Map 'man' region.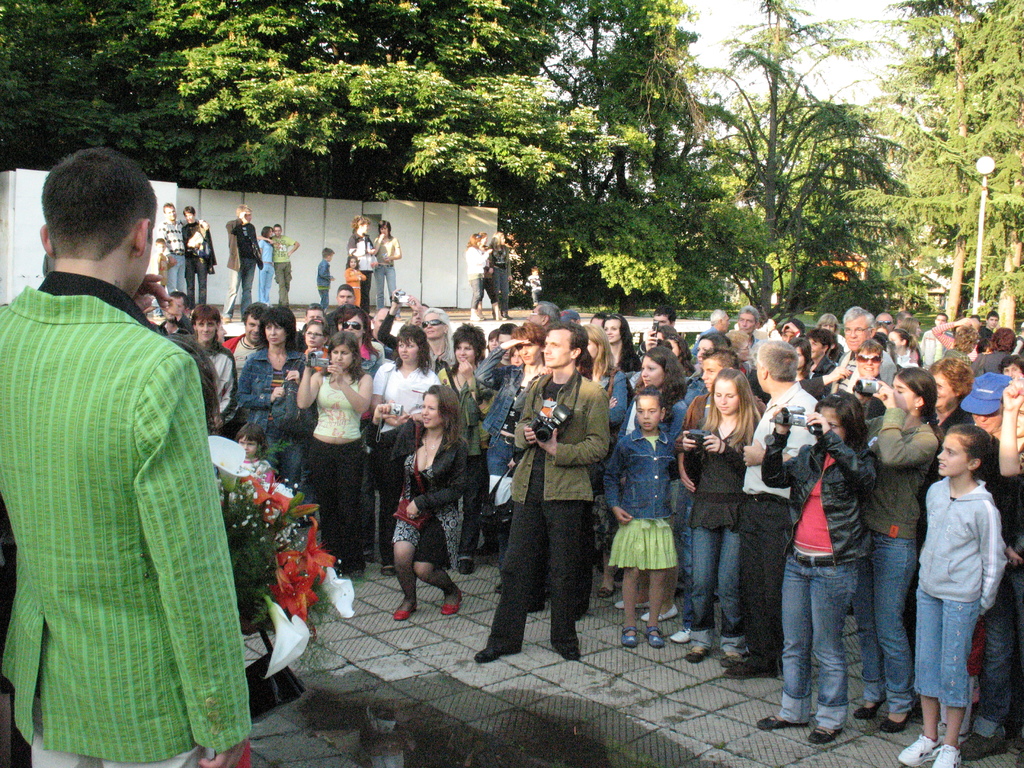
Mapped to (918,314,953,371).
